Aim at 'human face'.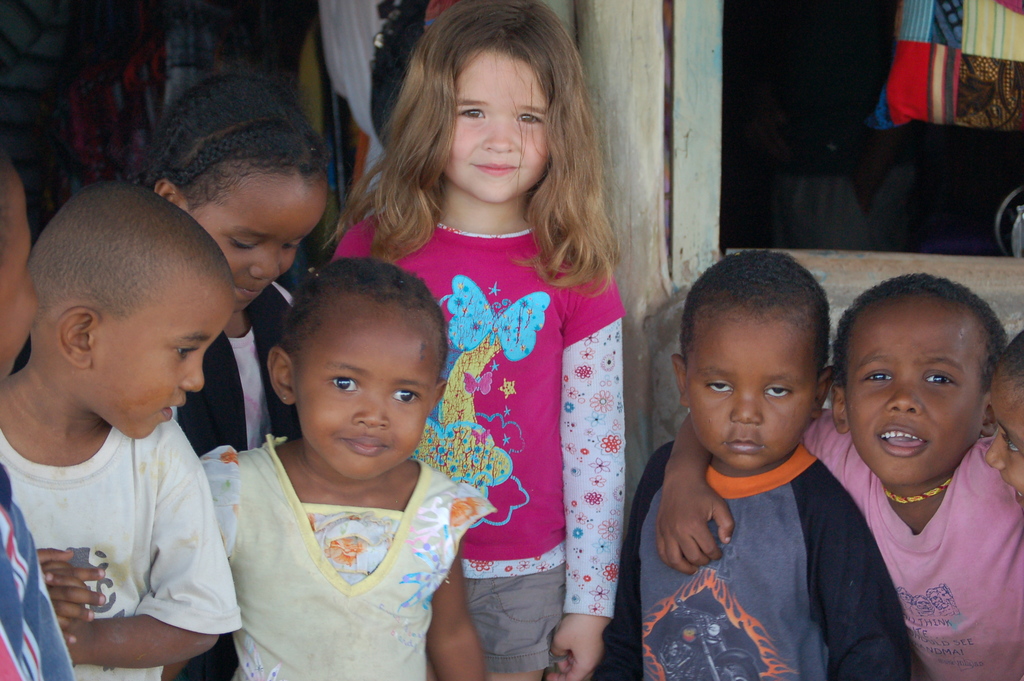
Aimed at l=296, t=319, r=431, b=480.
